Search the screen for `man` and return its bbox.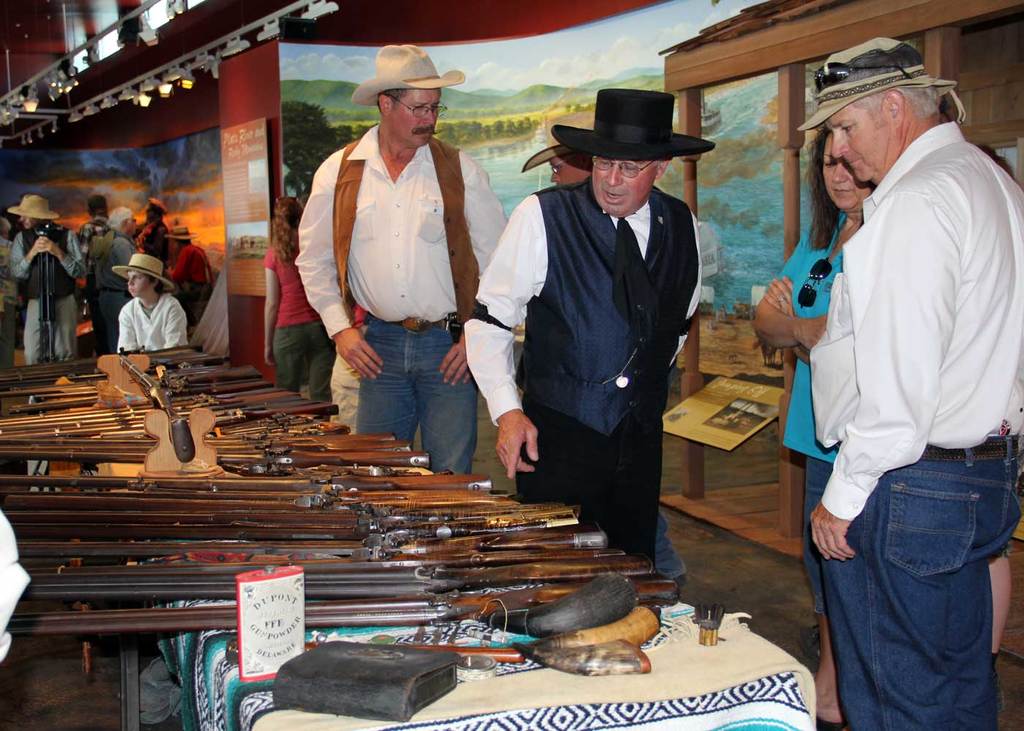
Found: select_region(3, 189, 88, 363).
